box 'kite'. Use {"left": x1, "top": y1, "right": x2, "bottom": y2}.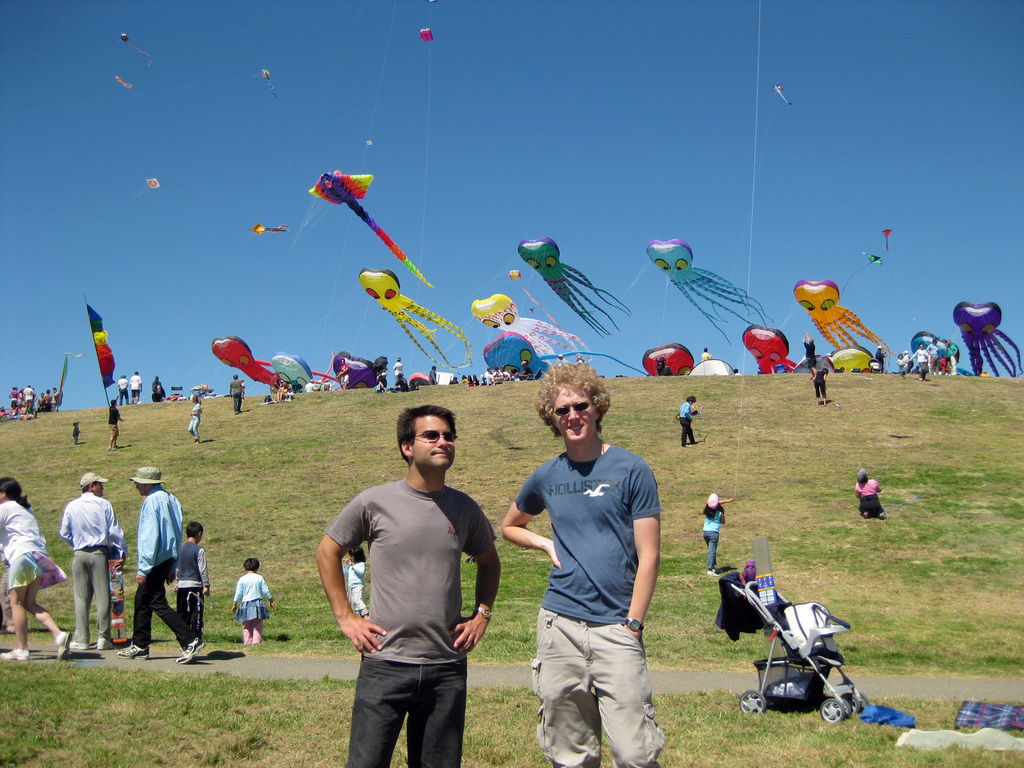
{"left": 141, "top": 175, "right": 161, "bottom": 192}.
